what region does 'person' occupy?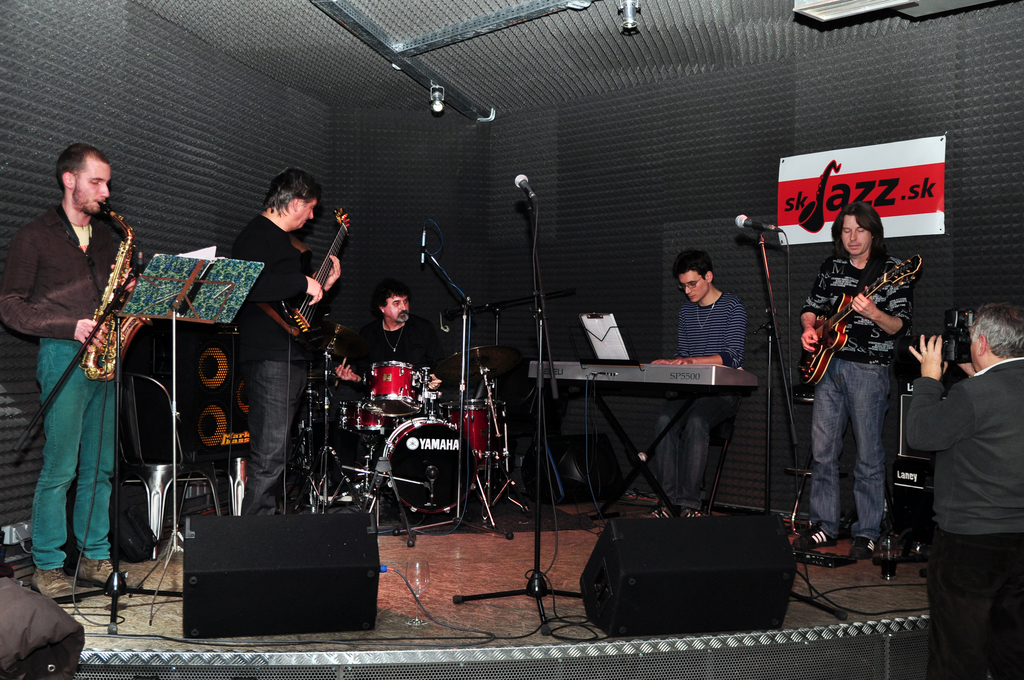
{"x1": 649, "y1": 253, "x2": 745, "y2": 518}.
